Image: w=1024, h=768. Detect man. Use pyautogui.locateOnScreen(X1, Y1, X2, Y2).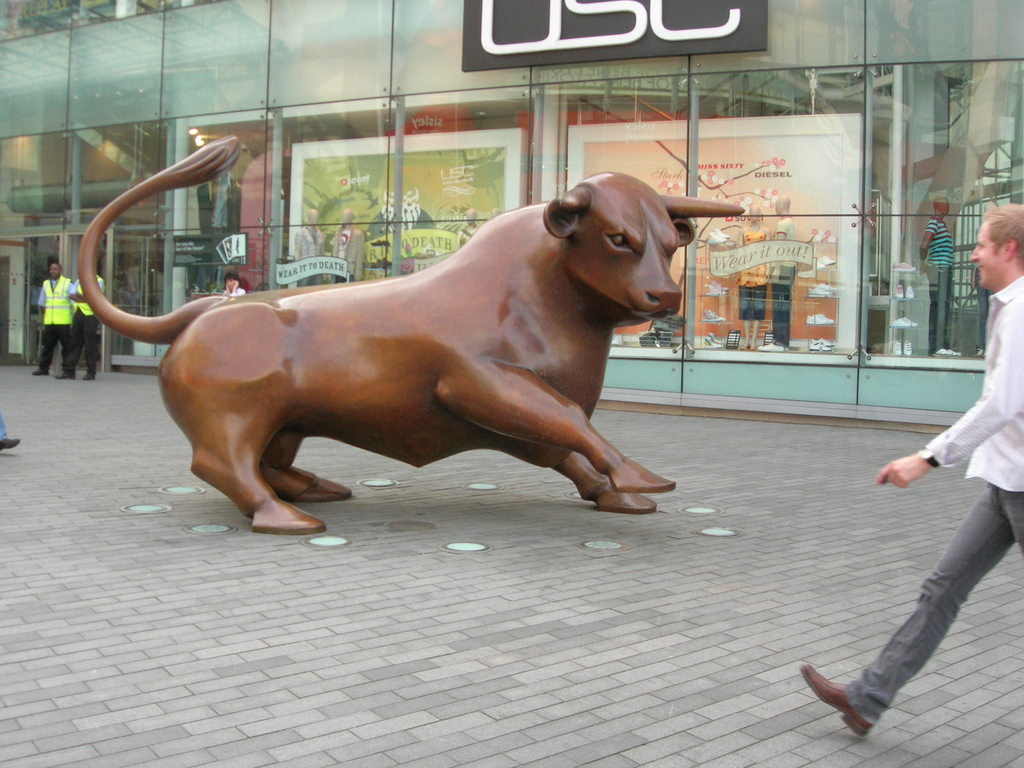
pyautogui.locateOnScreen(794, 198, 1023, 741).
